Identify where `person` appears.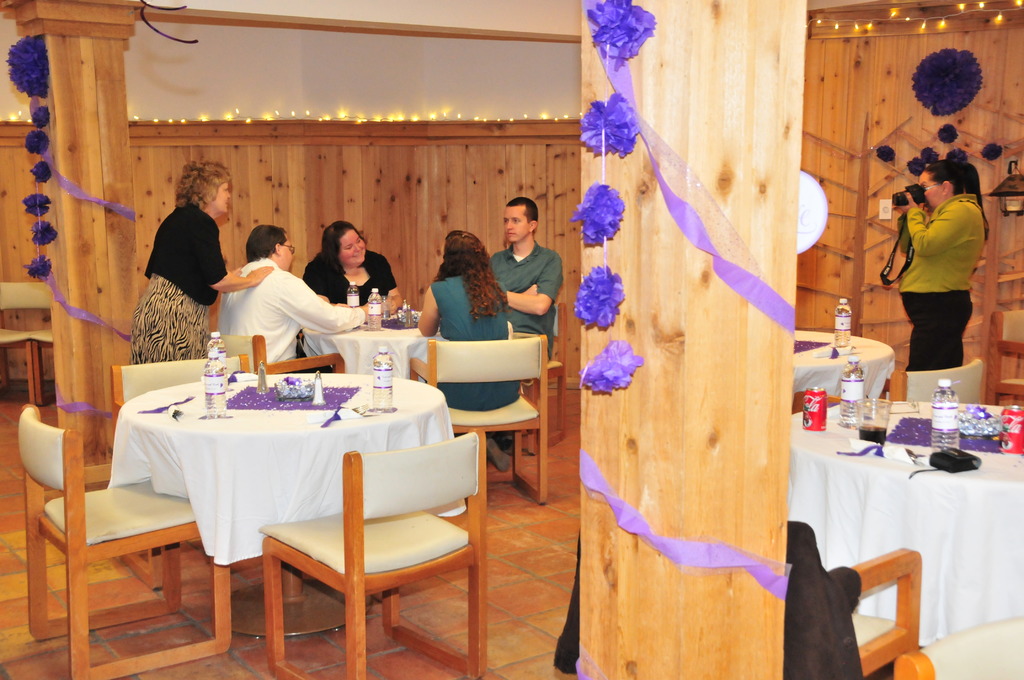
Appears at x1=124, y1=161, x2=271, y2=368.
